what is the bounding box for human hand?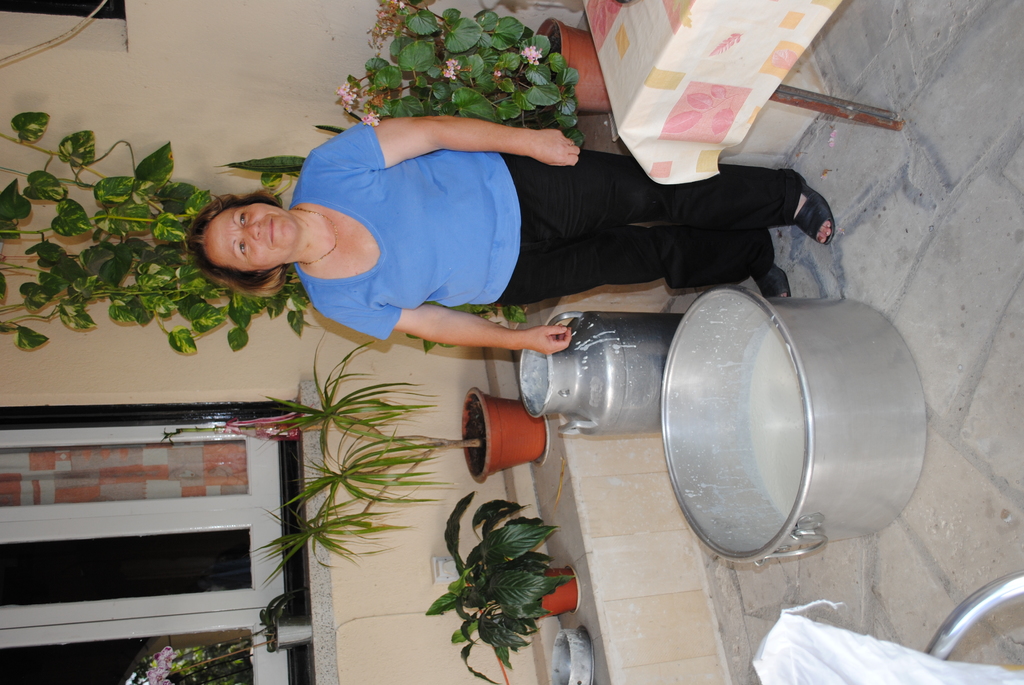
x1=523, y1=323, x2=574, y2=358.
